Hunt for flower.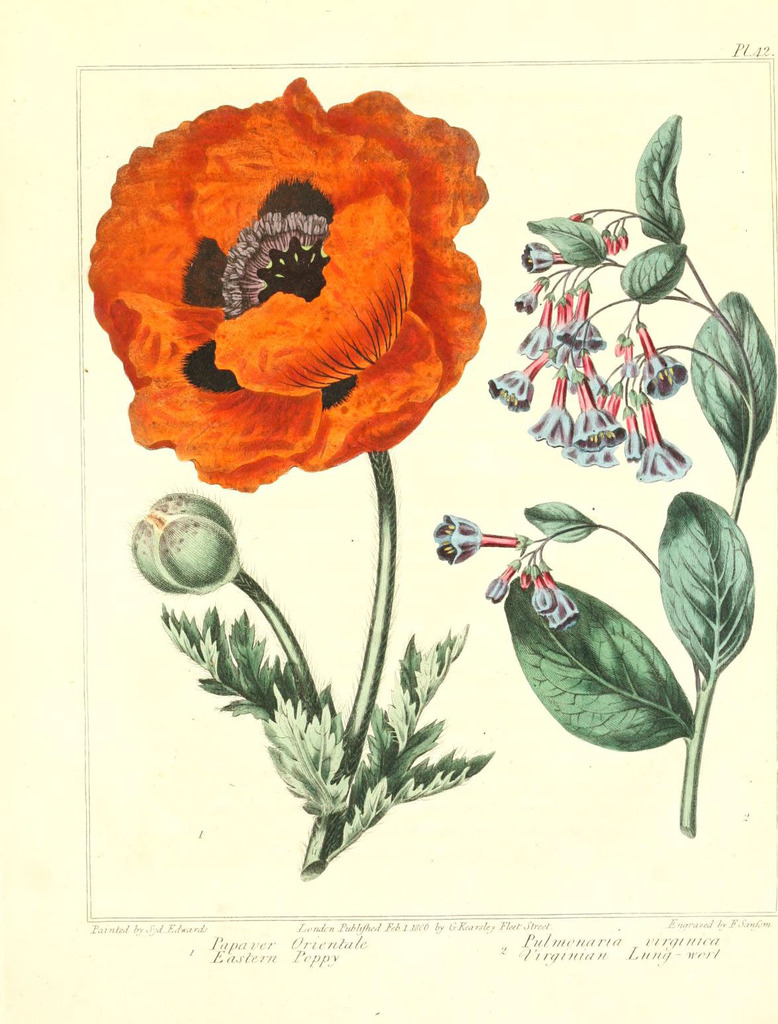
Hunted down at 572, 377, 624, 458.
